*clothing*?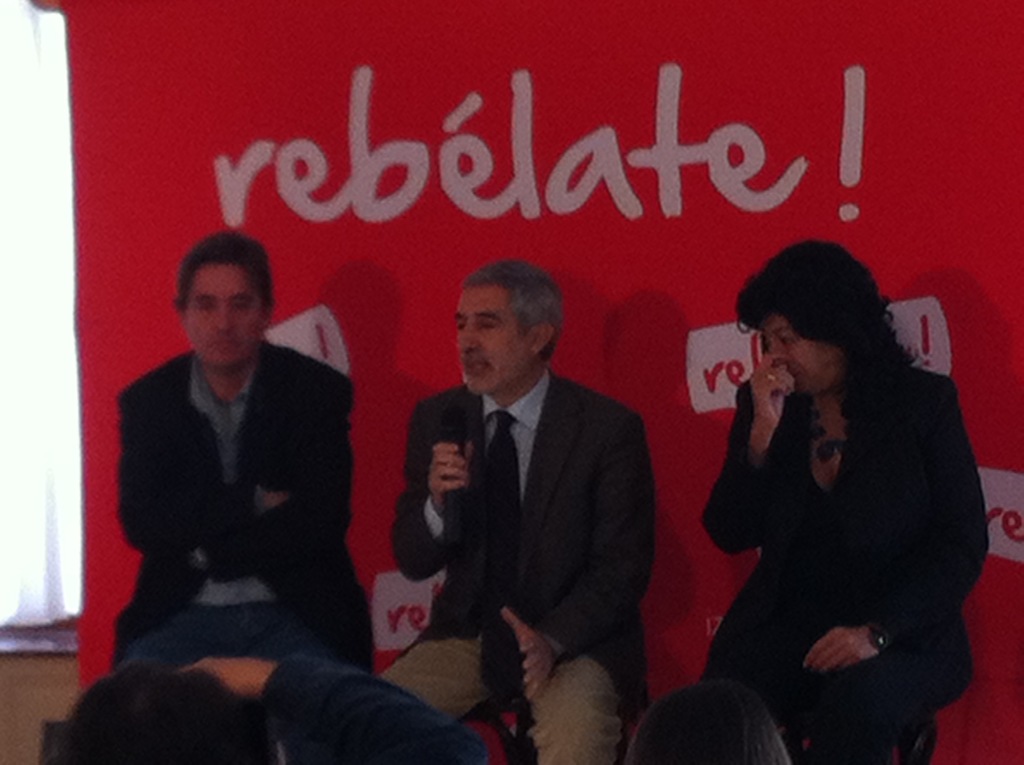
x1=683 y1=277 x2=991 y2=764
